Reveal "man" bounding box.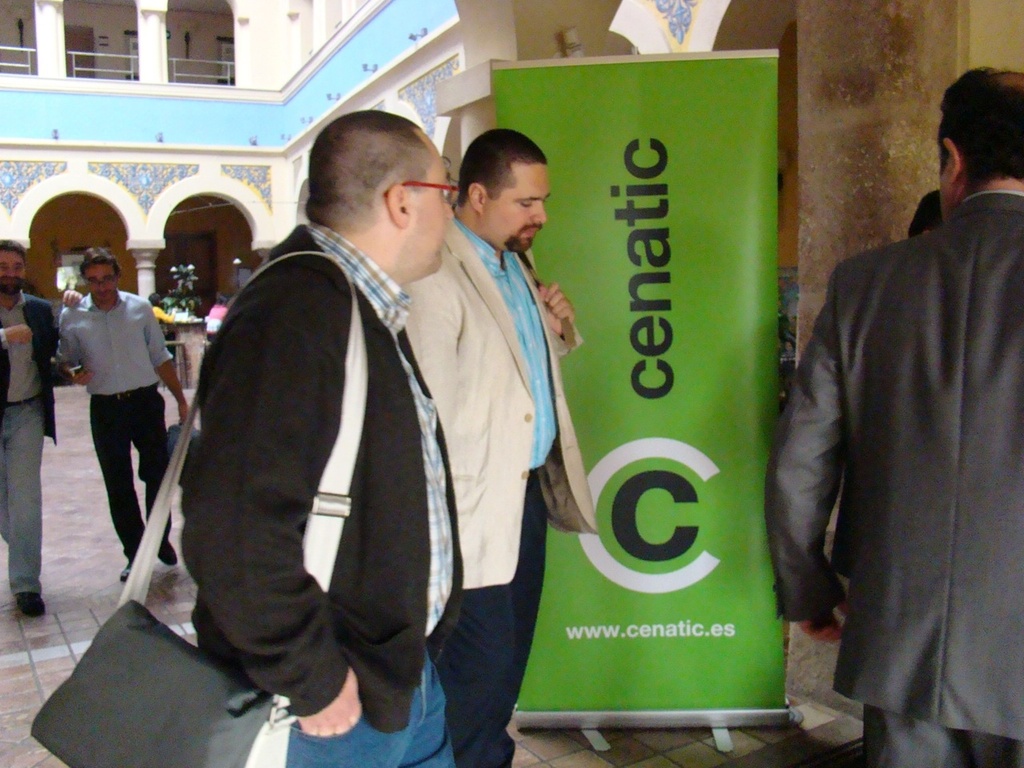
Revealed: (782, 35, 1023, 758).
